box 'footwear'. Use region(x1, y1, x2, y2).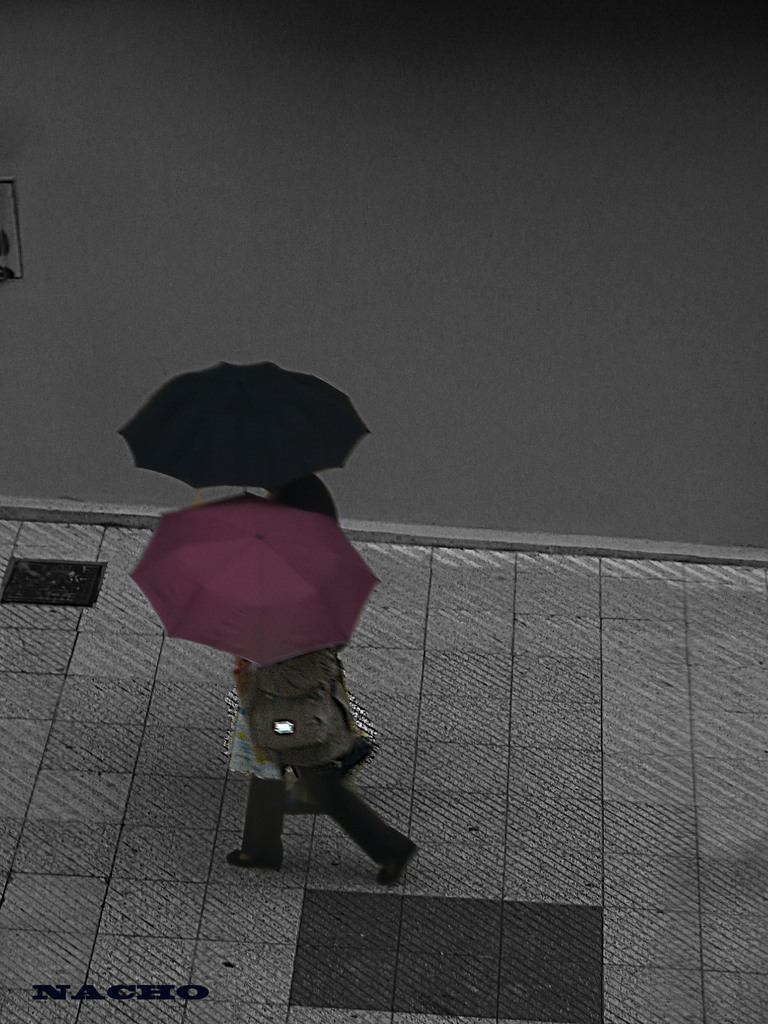
region(230, 847, 282, 874).
